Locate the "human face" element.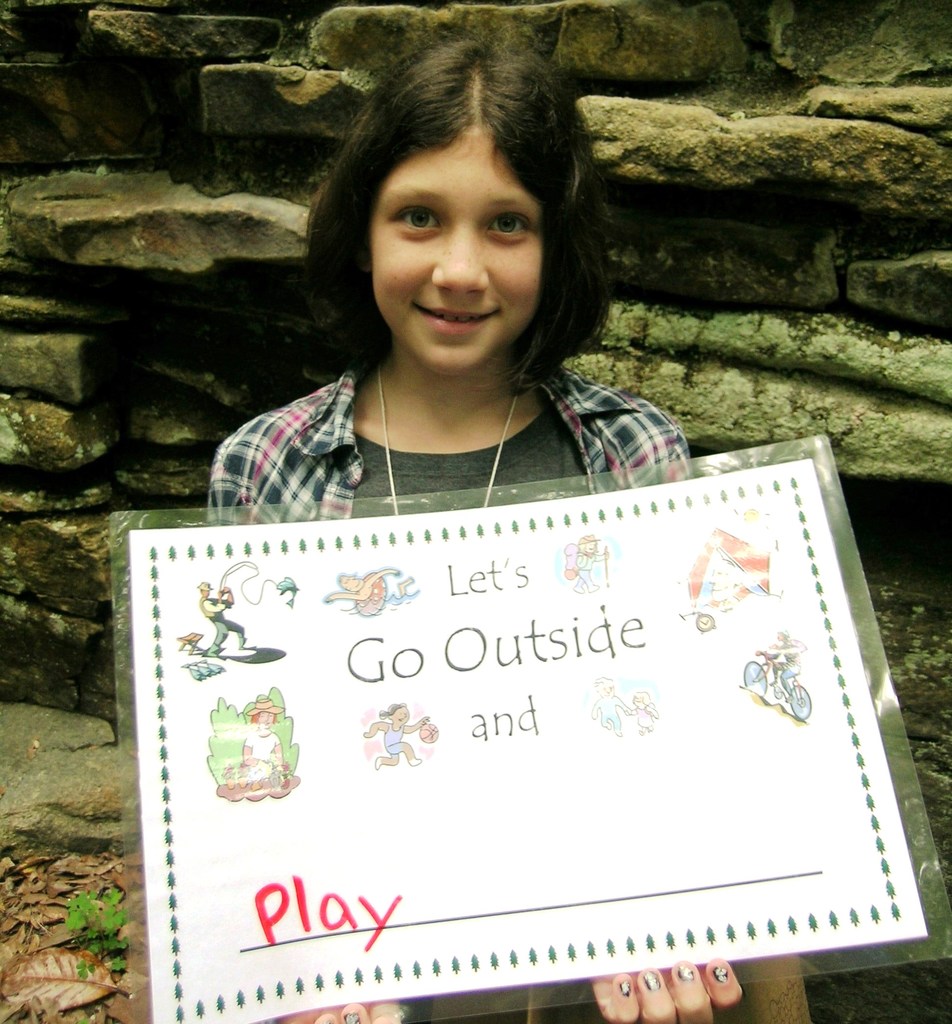
Element bbox: box=[203, 588, 210, 597].
